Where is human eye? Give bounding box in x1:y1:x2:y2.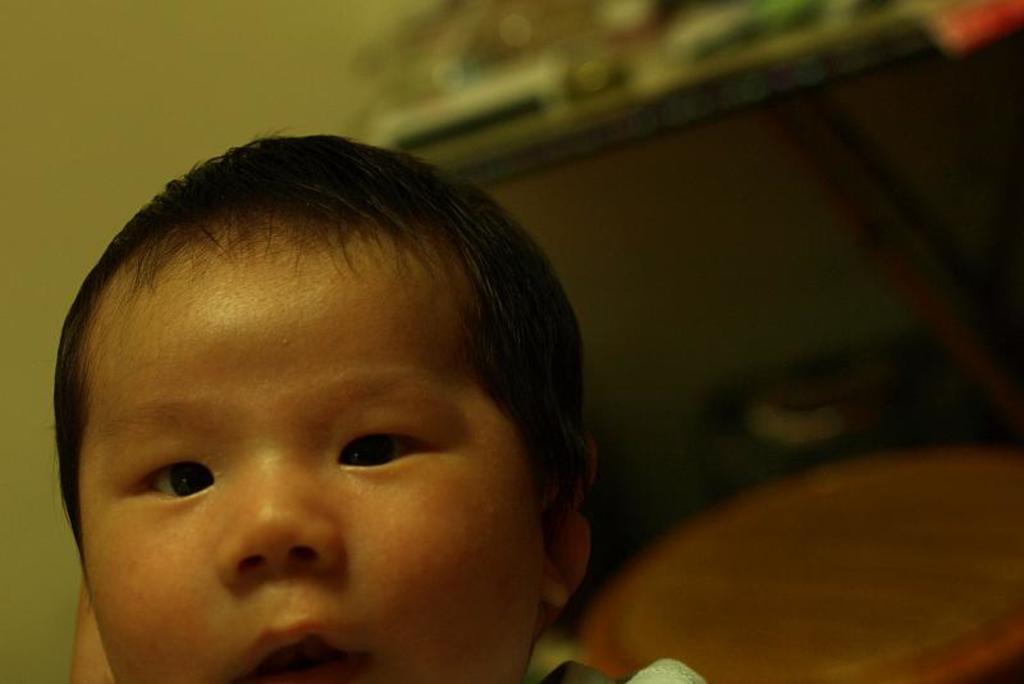
329:416:451:479.
